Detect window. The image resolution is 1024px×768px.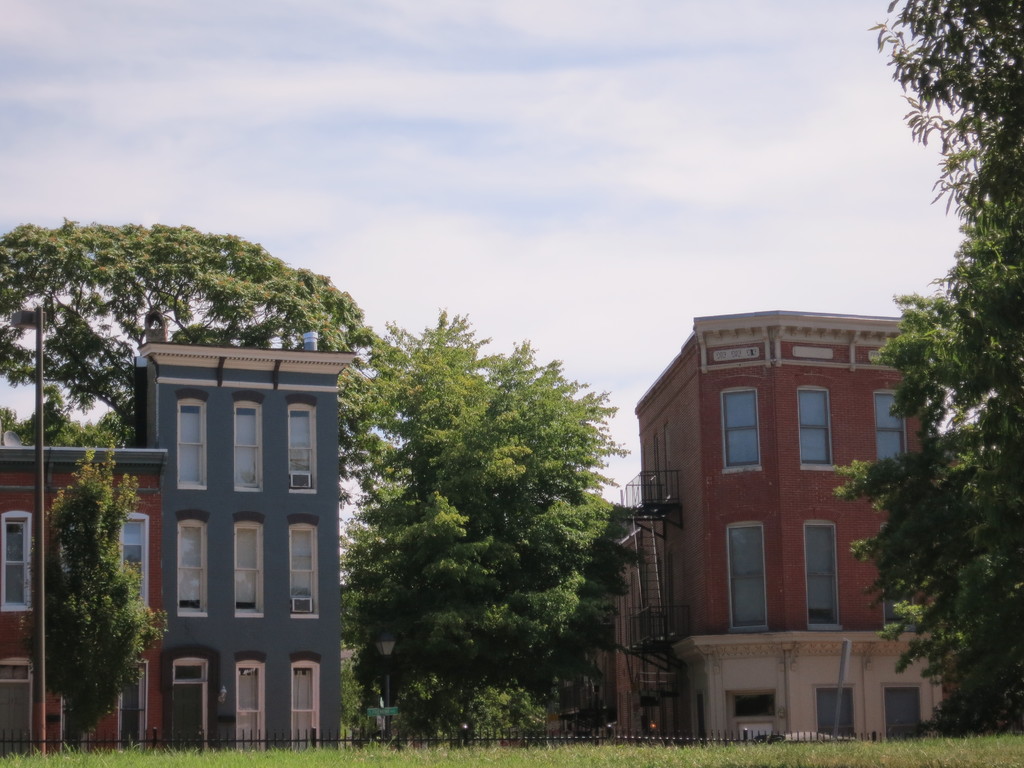
287/406/322/497.
